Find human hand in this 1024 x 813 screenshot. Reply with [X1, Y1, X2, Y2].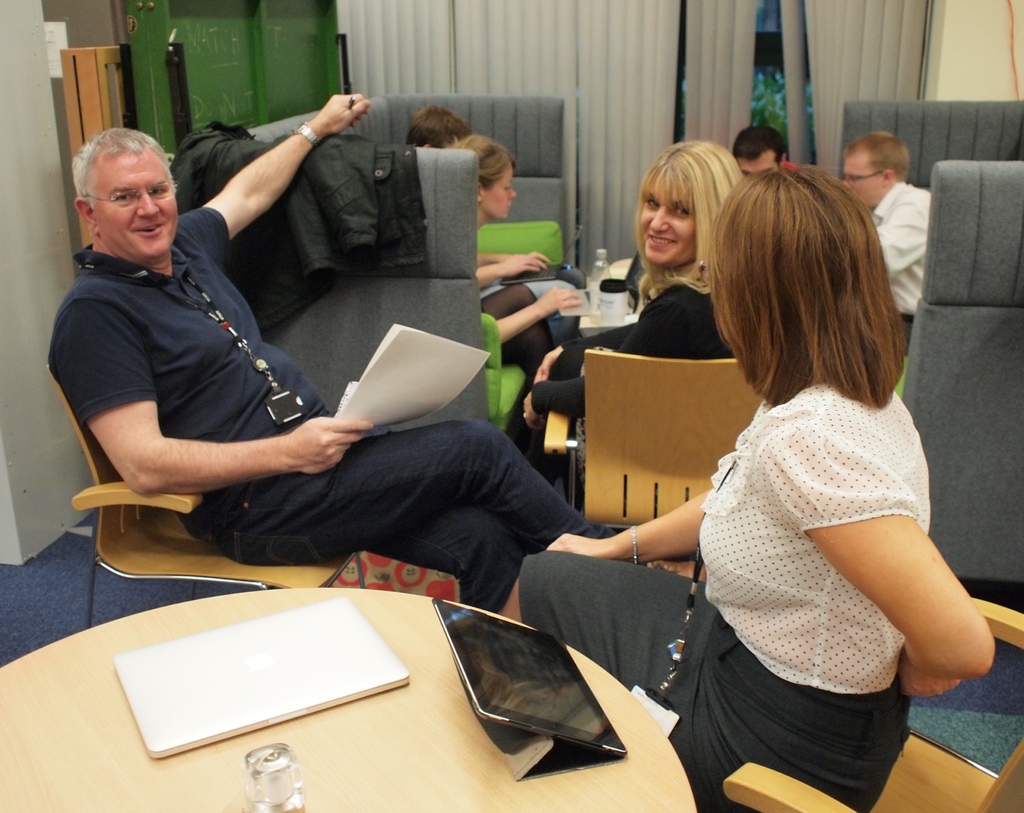
[534, 348, 564, 386].
